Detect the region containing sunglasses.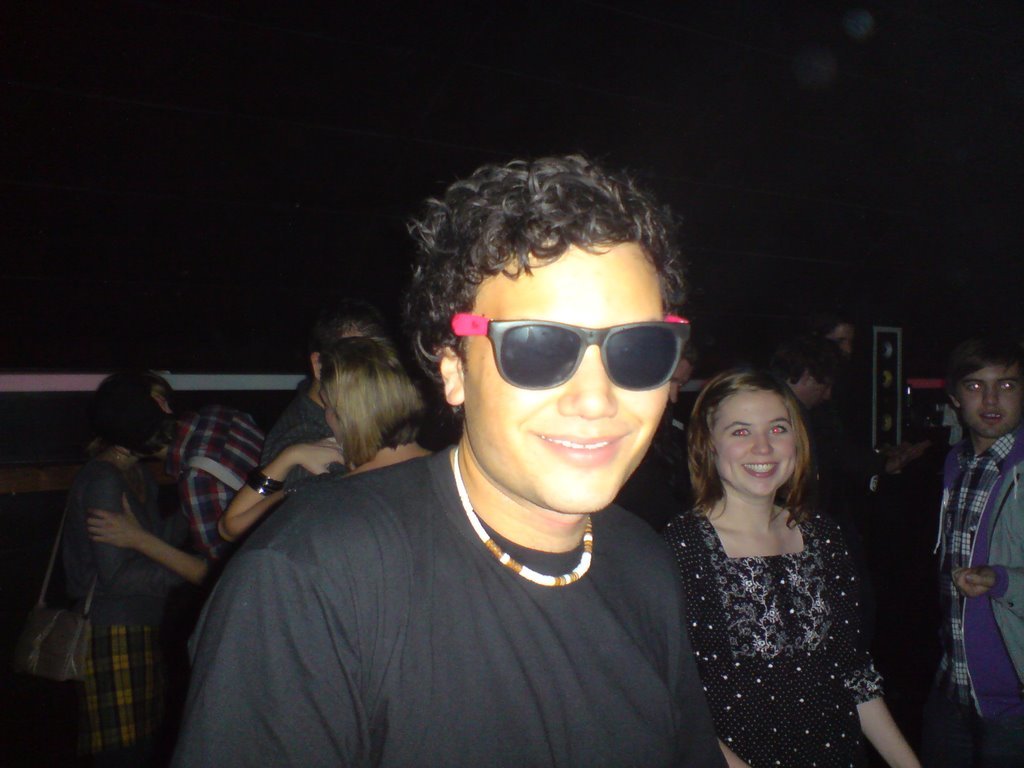
left=443, top=311, right=696, bottom=400.
